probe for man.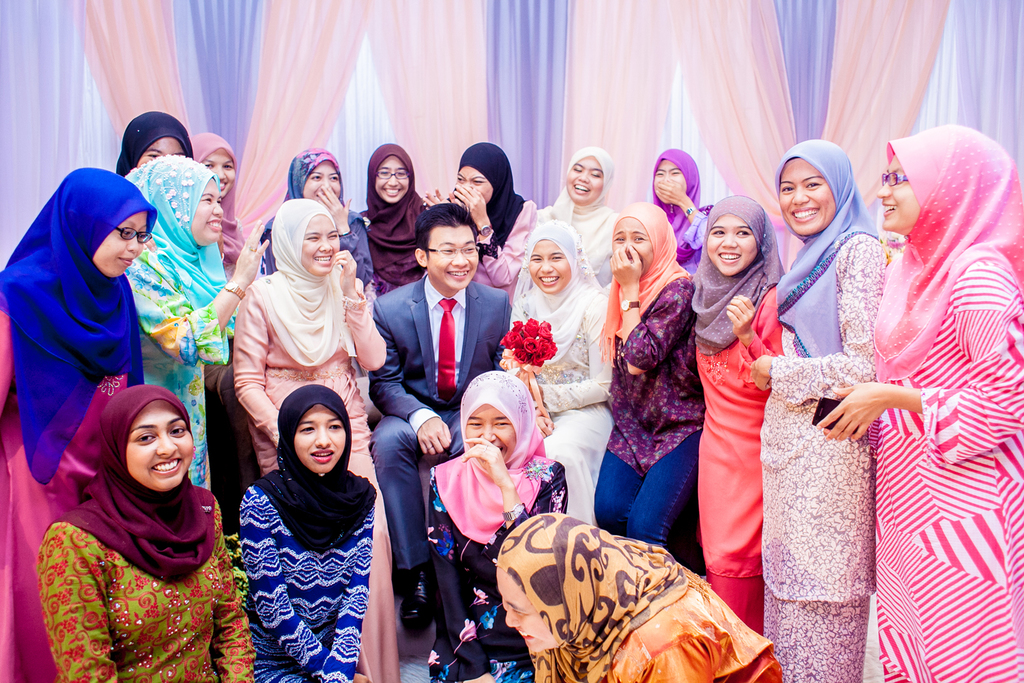
Probe result: {"x1": 363, "y1": 201, "x2": 507, "y2": 638}.
